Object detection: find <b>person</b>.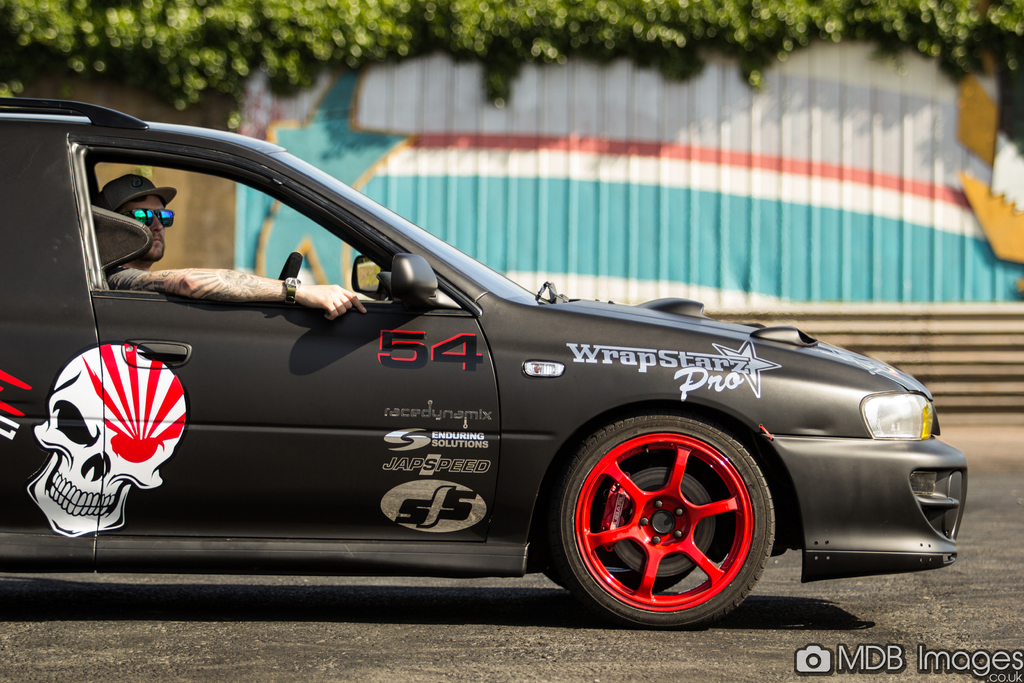
<region>110, 172, 374, 318</region>.
